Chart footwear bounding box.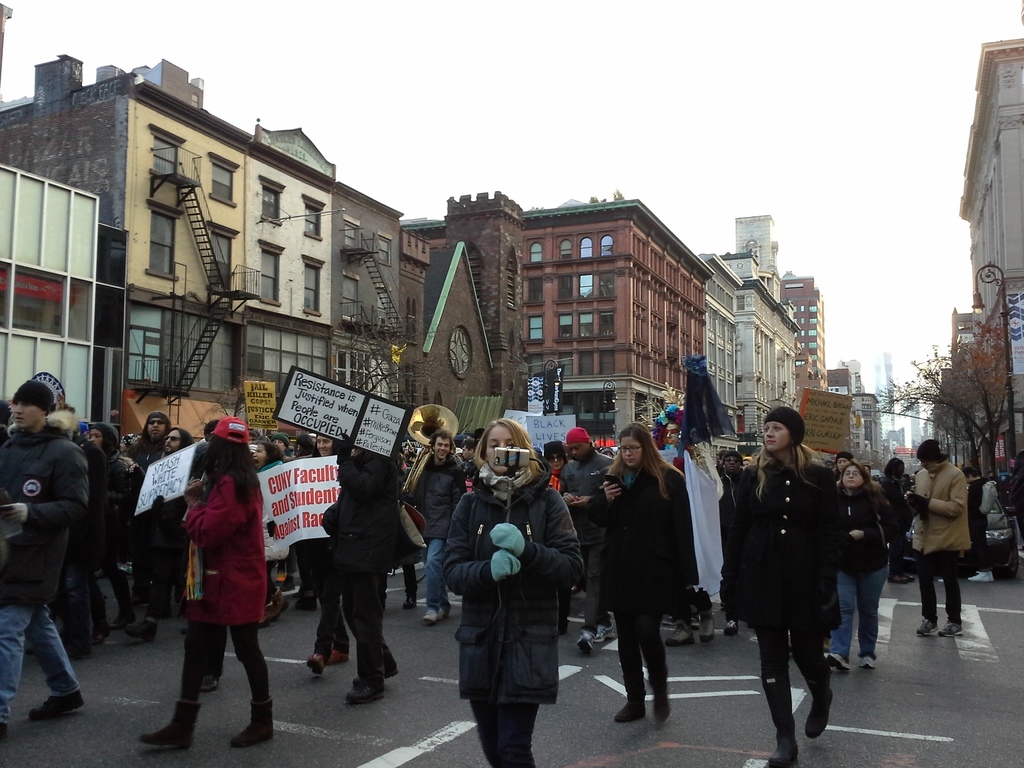
Charted: locate(825, 653, 850, 675).
